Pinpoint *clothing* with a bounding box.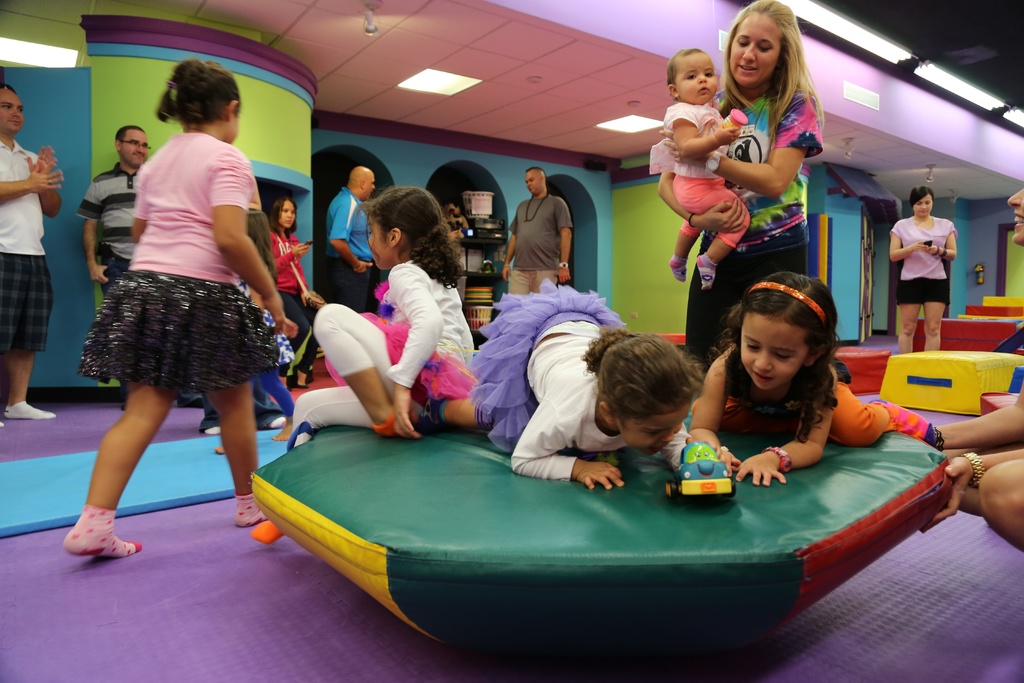
<bbox>265, 222, 321, 377</bbox>.
